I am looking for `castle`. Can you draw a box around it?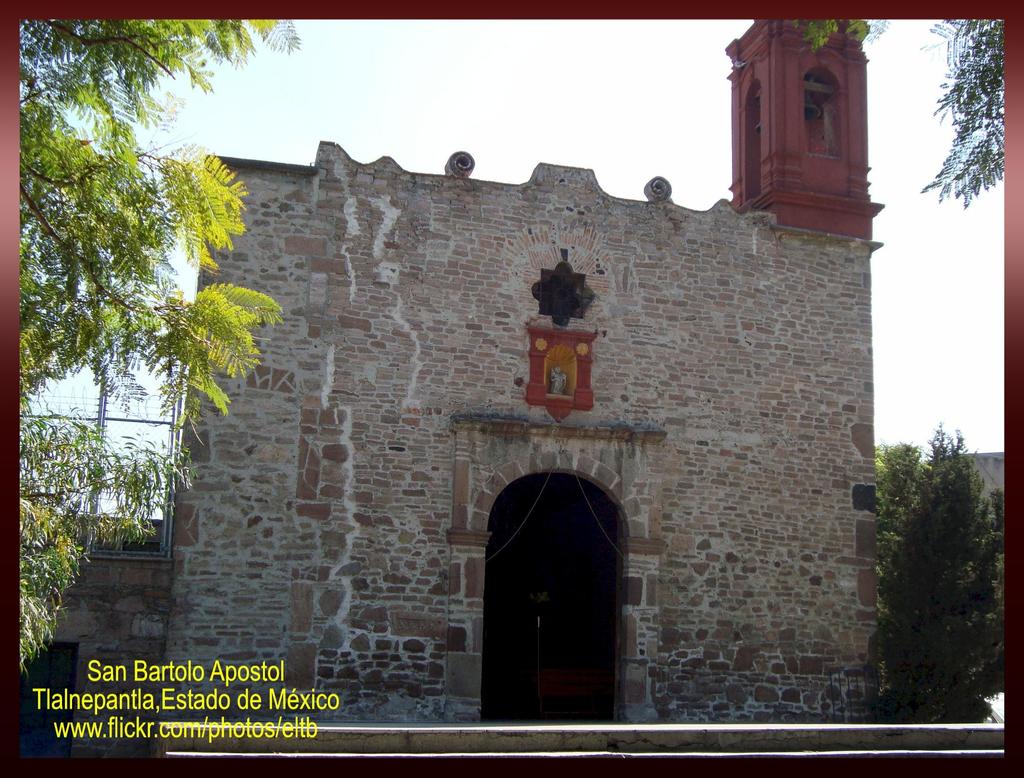
Sure, the bounding box is (x1=38, y1=10, x2=886, y2=731).
